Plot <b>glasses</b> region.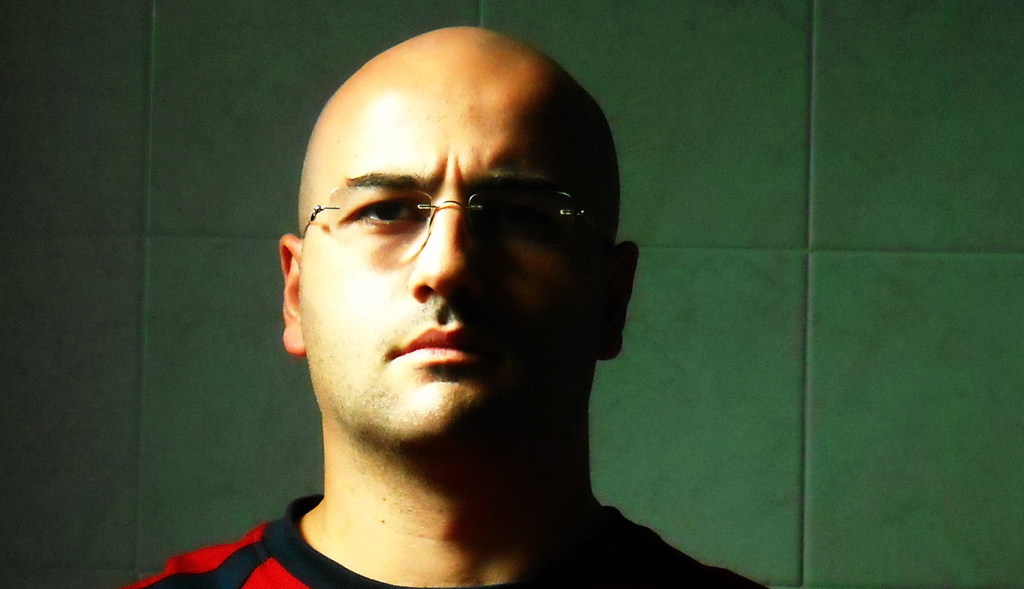
Plotted at locate(290, 157, 604, 255).
